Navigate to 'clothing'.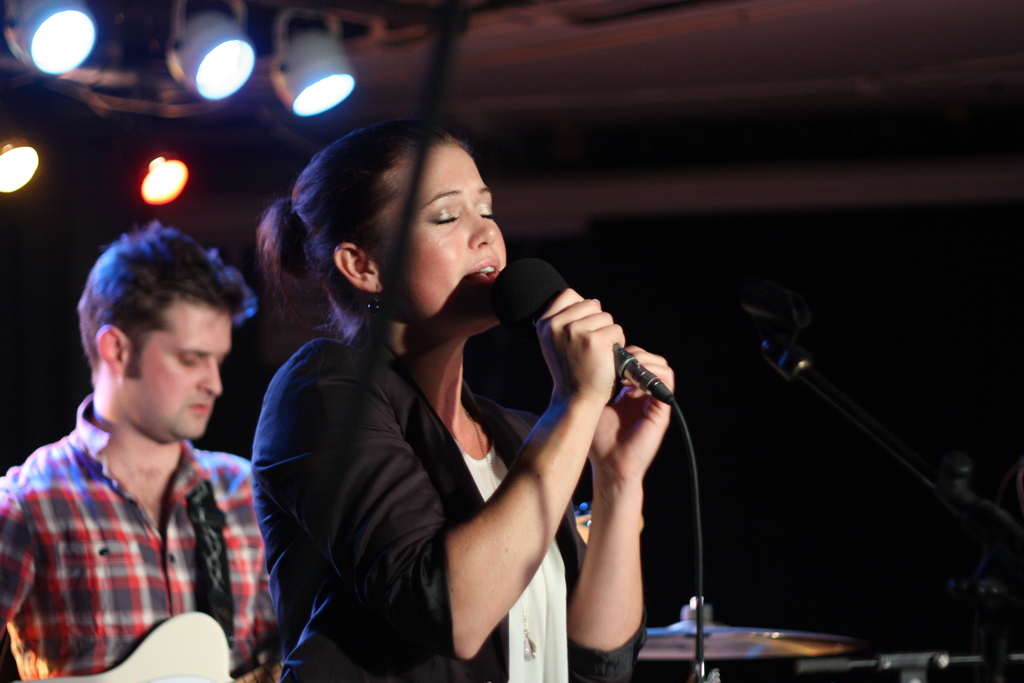
Navigation target: (x1=255, y1=256, x2=643, y2=667).
